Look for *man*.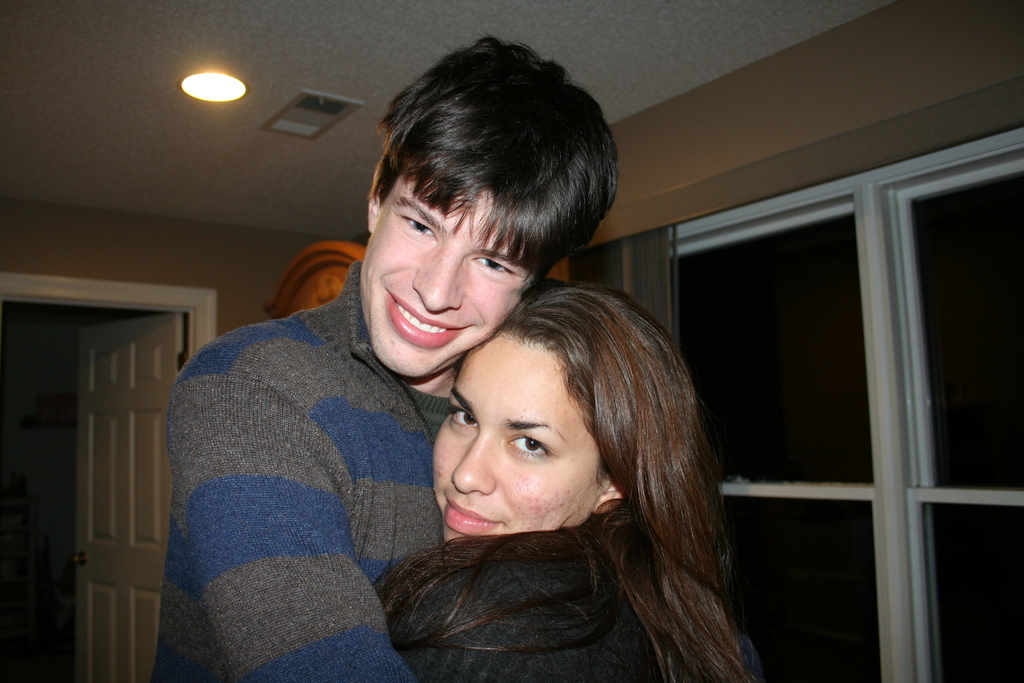
Found: [left=138, top=107, right=597, bottom=677].
